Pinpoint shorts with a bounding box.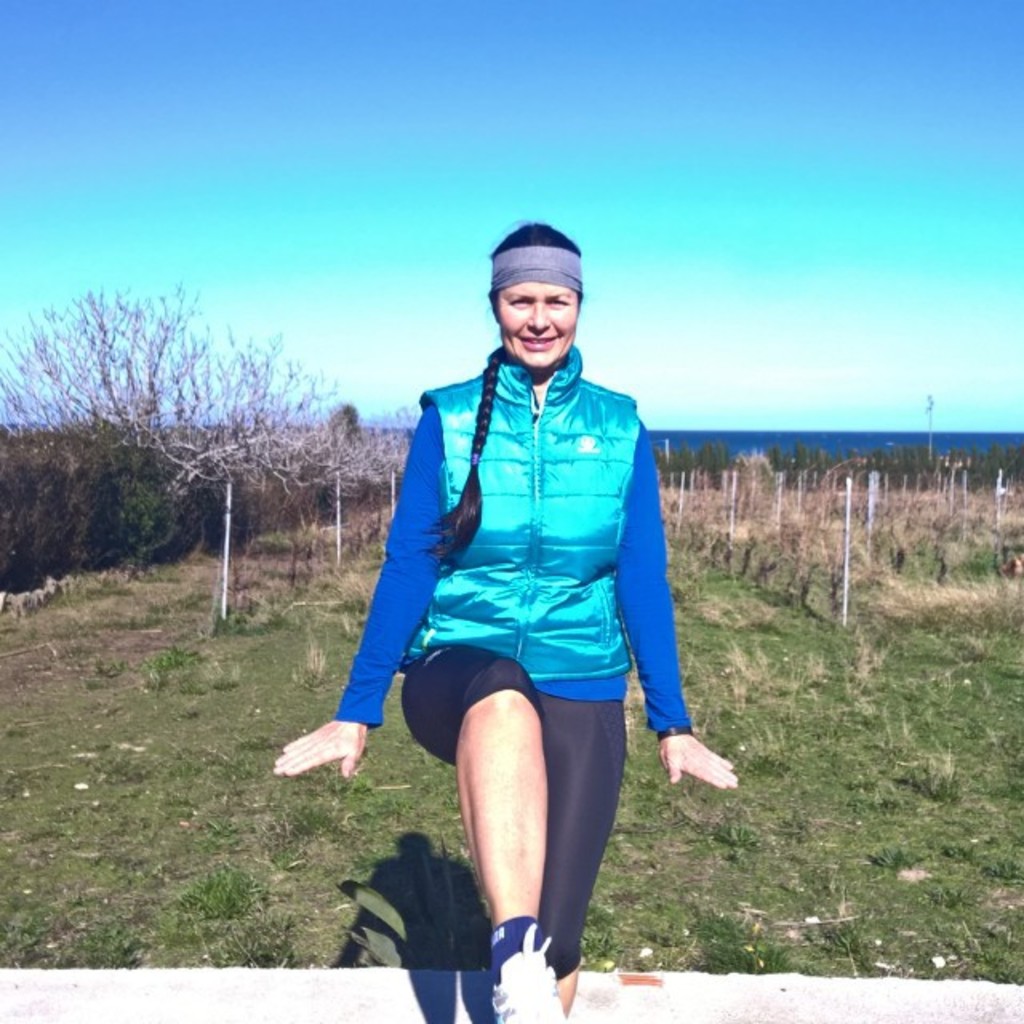
x1=397, y1=648, x2=629, y2=978.
